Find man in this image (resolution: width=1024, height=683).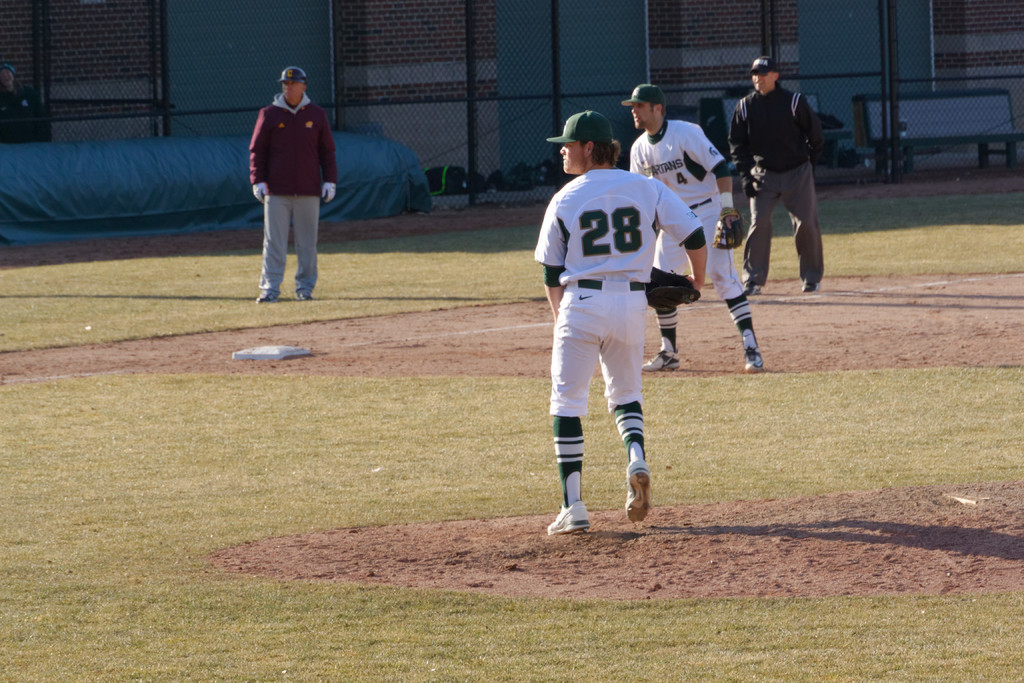
<region>250, 64, 342, 306</region>.
